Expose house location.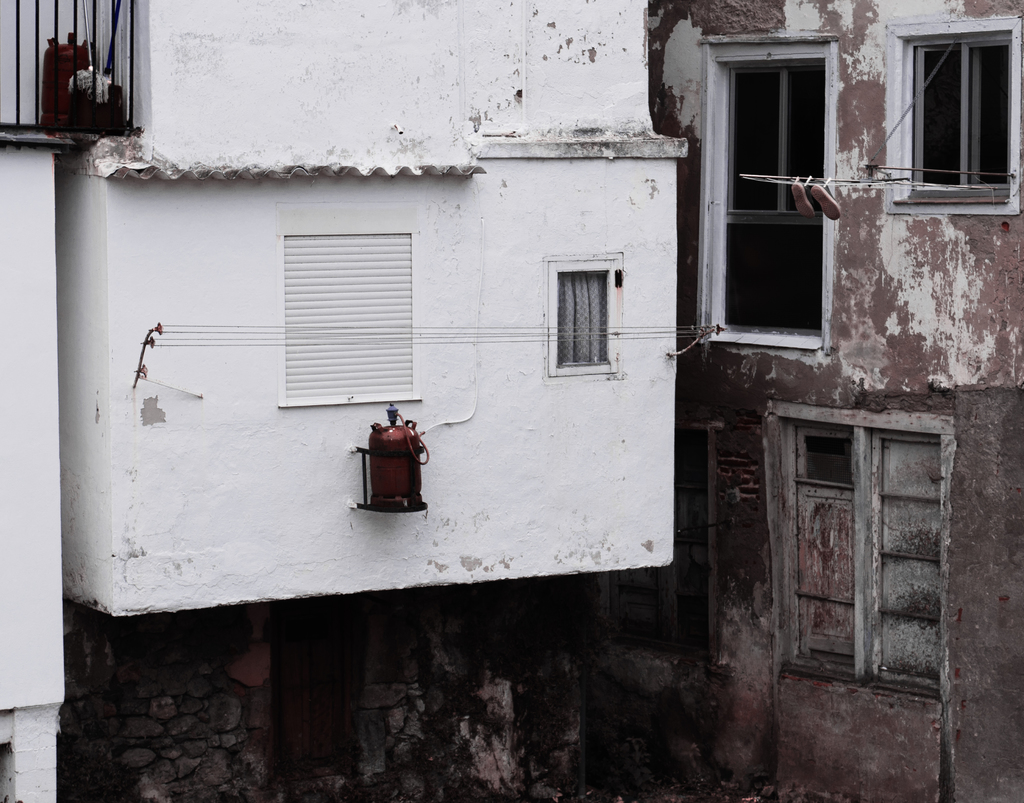
Exposed at Rect(0, 0, 1023, 802).
